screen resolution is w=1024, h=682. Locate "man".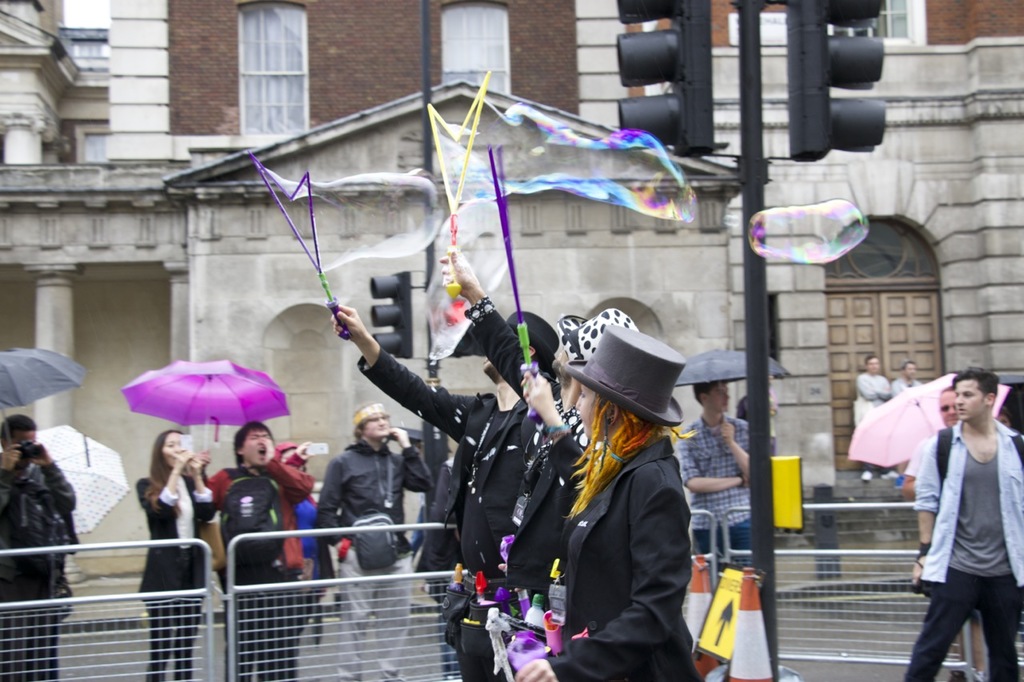
[437,247,640,681].
